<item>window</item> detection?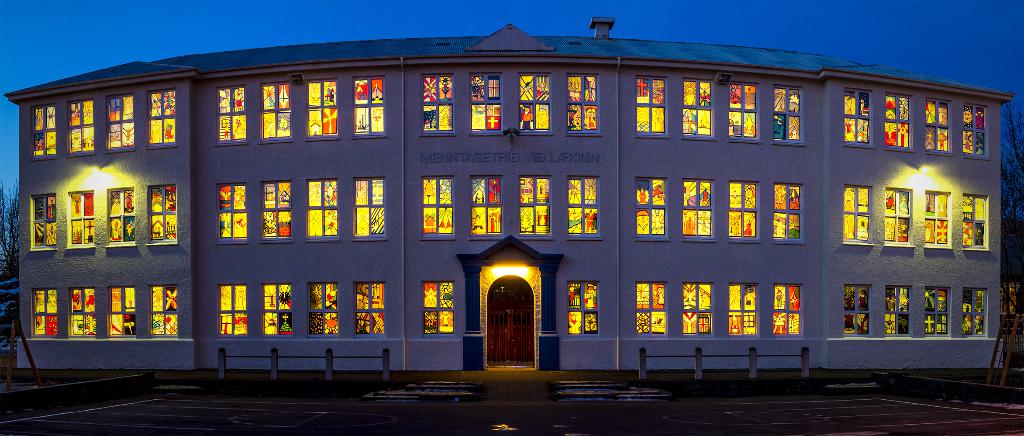
select_region(32, 107, 58, 153)
